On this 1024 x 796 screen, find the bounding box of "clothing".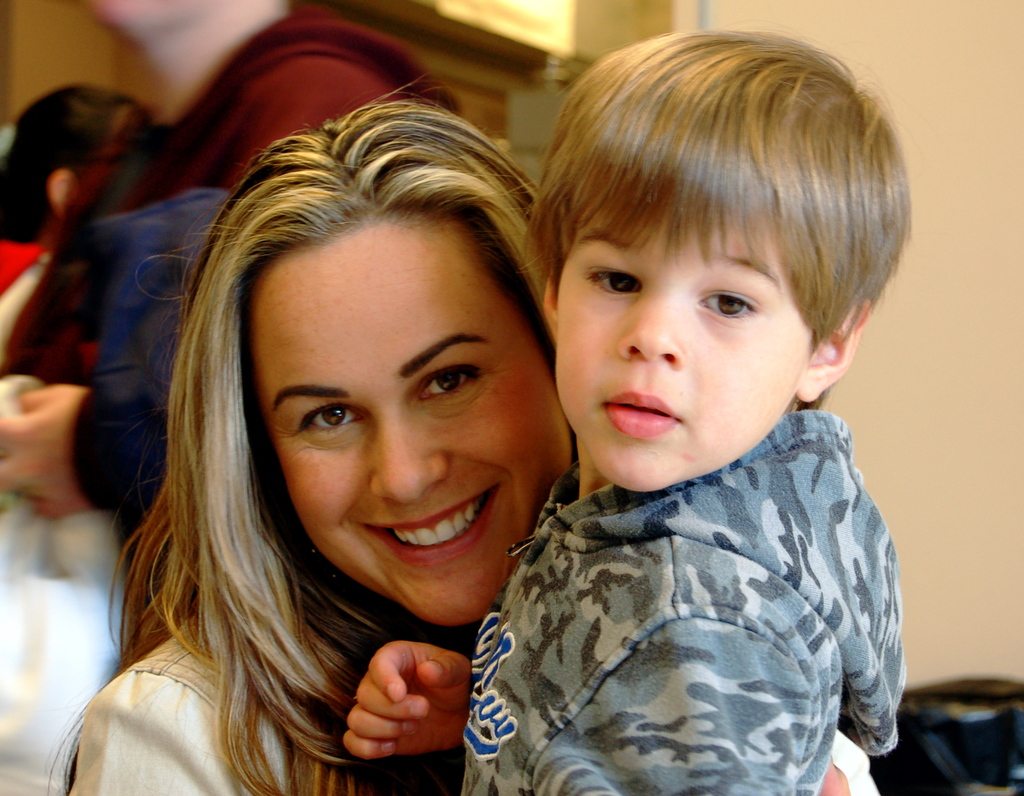
Bounding box: box(64, 596, 874, 795).
